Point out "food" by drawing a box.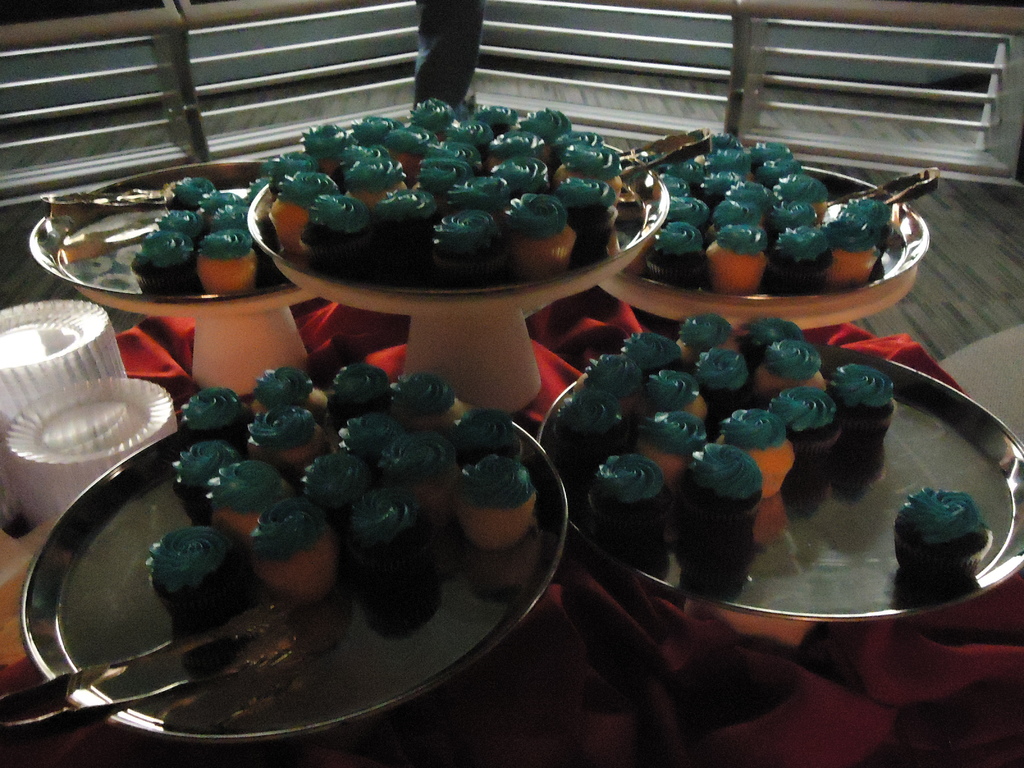
detection(616, 330, 680, 375).
